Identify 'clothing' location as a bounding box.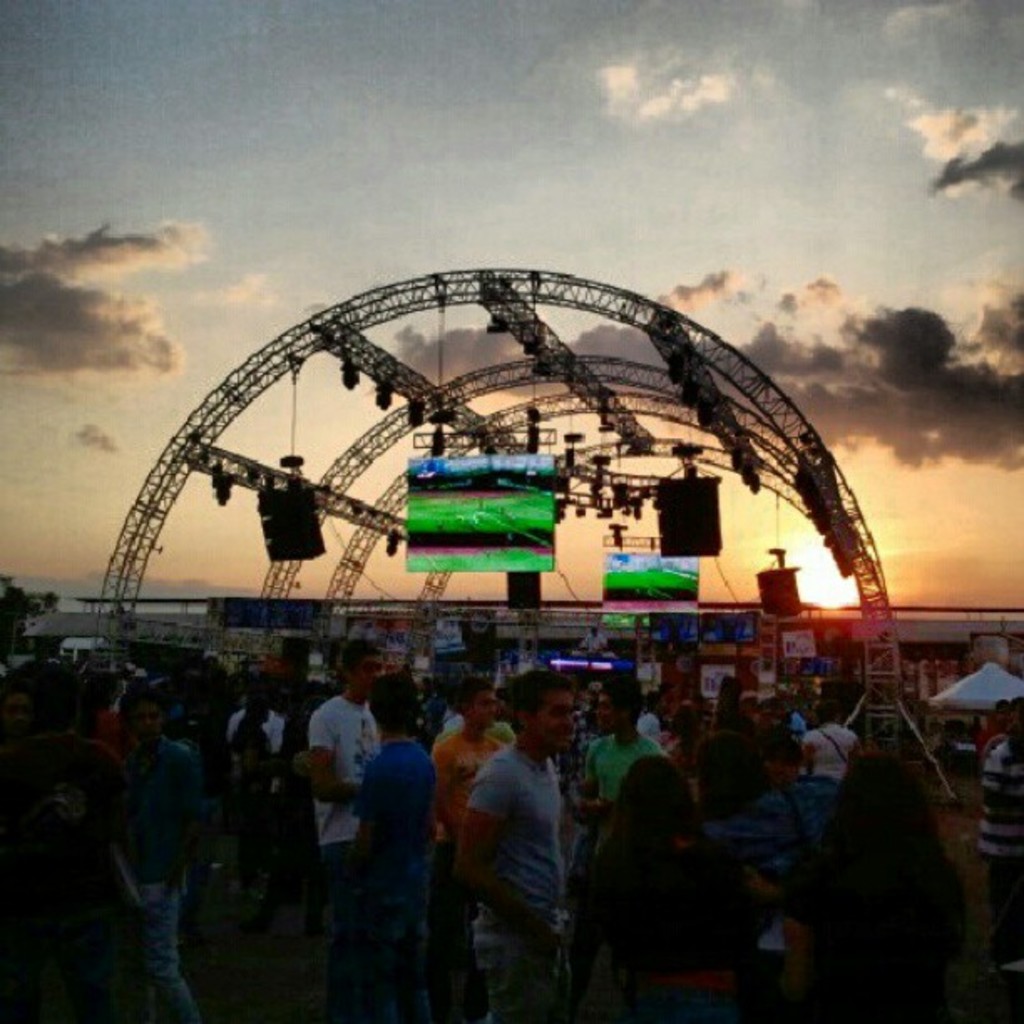
(left=305, top=694, right=387, bottom=982).
